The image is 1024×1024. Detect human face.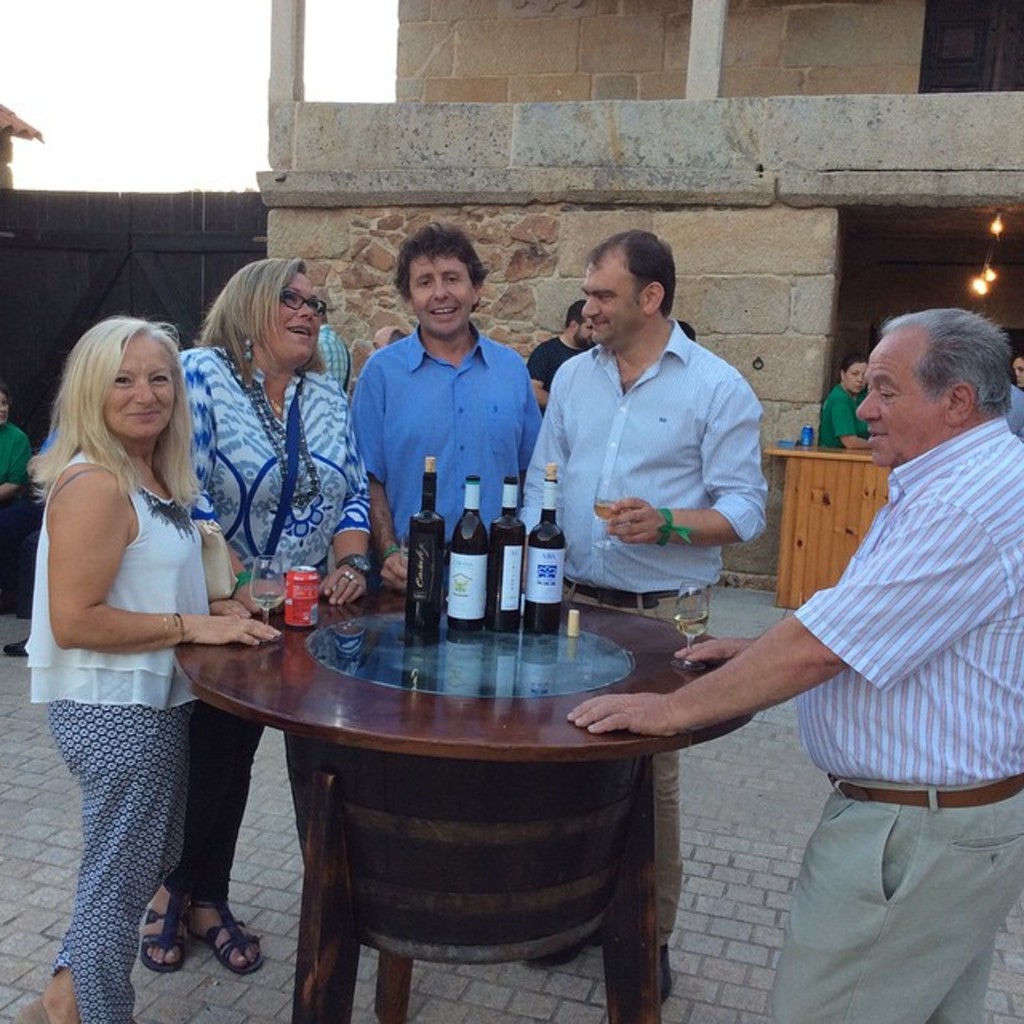
Detection: box(848, 326, 960, 450).
